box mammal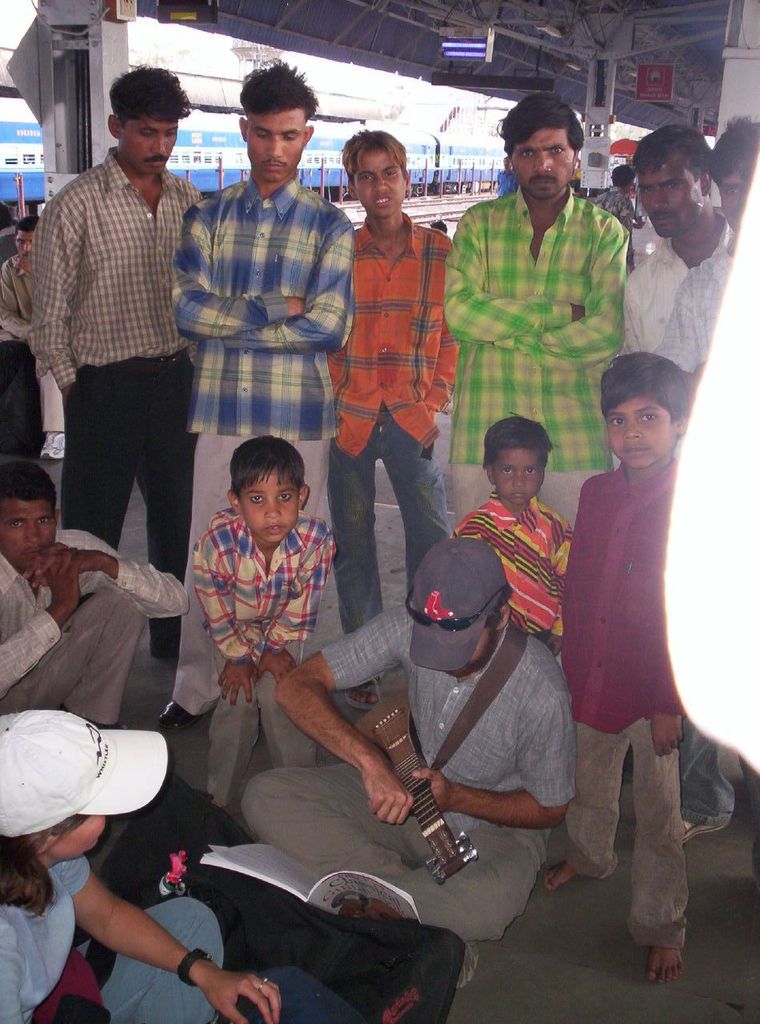
(left=461, top=405, right=577, bottom=665)
